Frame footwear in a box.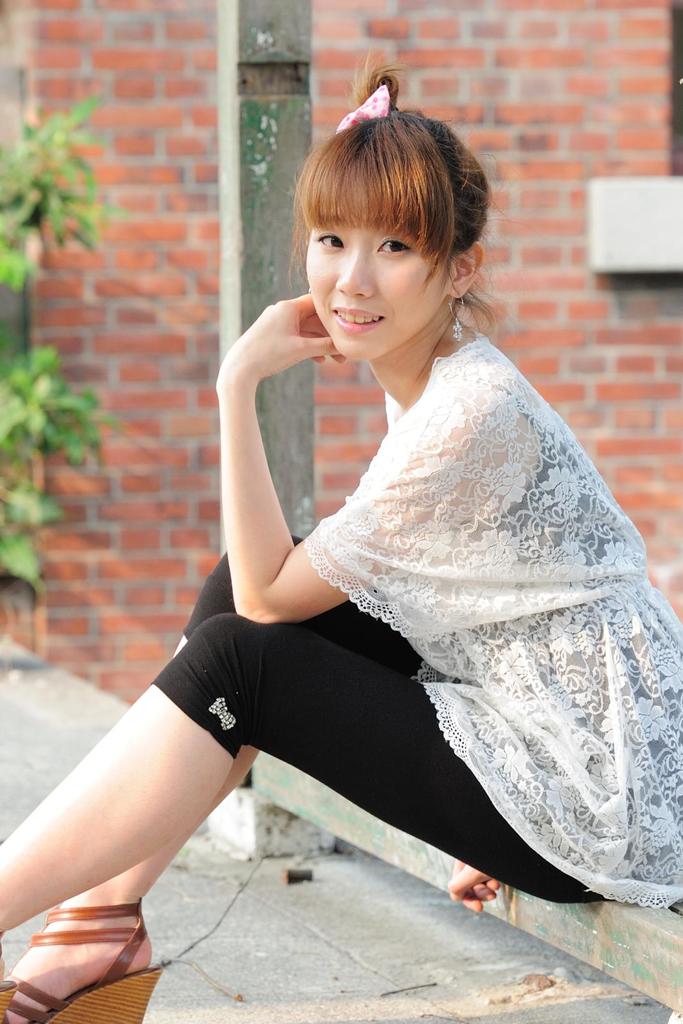
box=[0, 968, 14, 1022].
